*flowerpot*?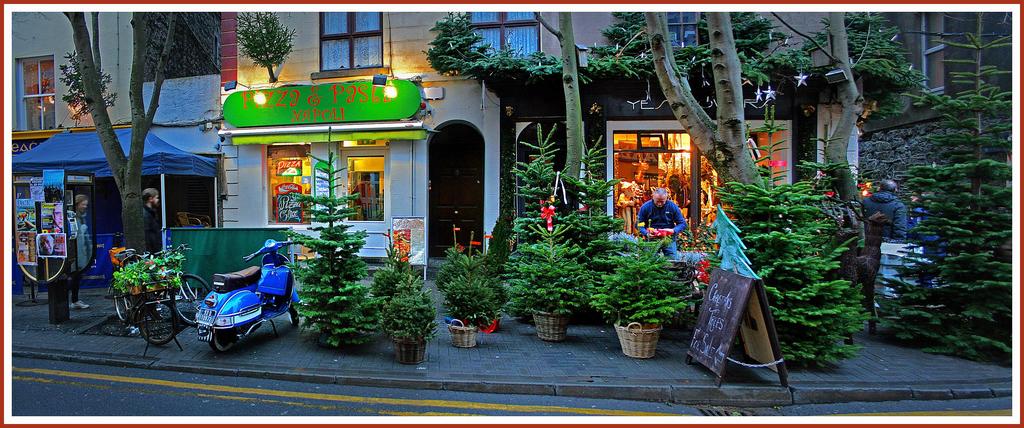
x1=445, y1=313, x2=477, y2=349
